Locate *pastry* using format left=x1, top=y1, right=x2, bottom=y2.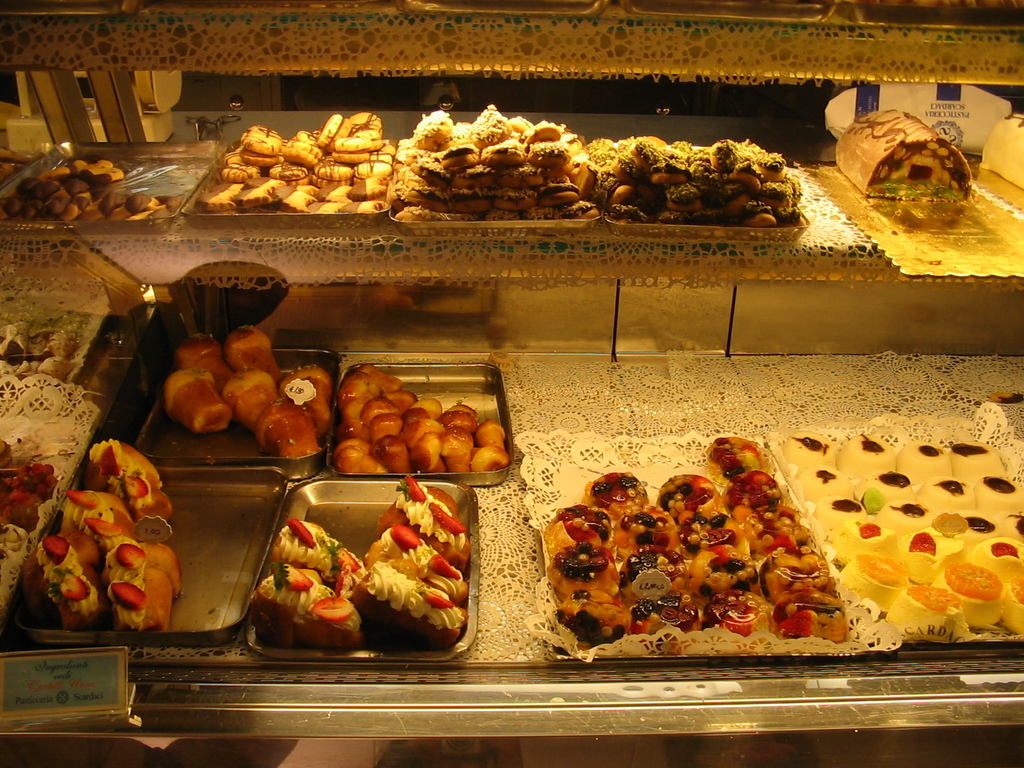
left=952, top=441, right=1009, bottom=481.
